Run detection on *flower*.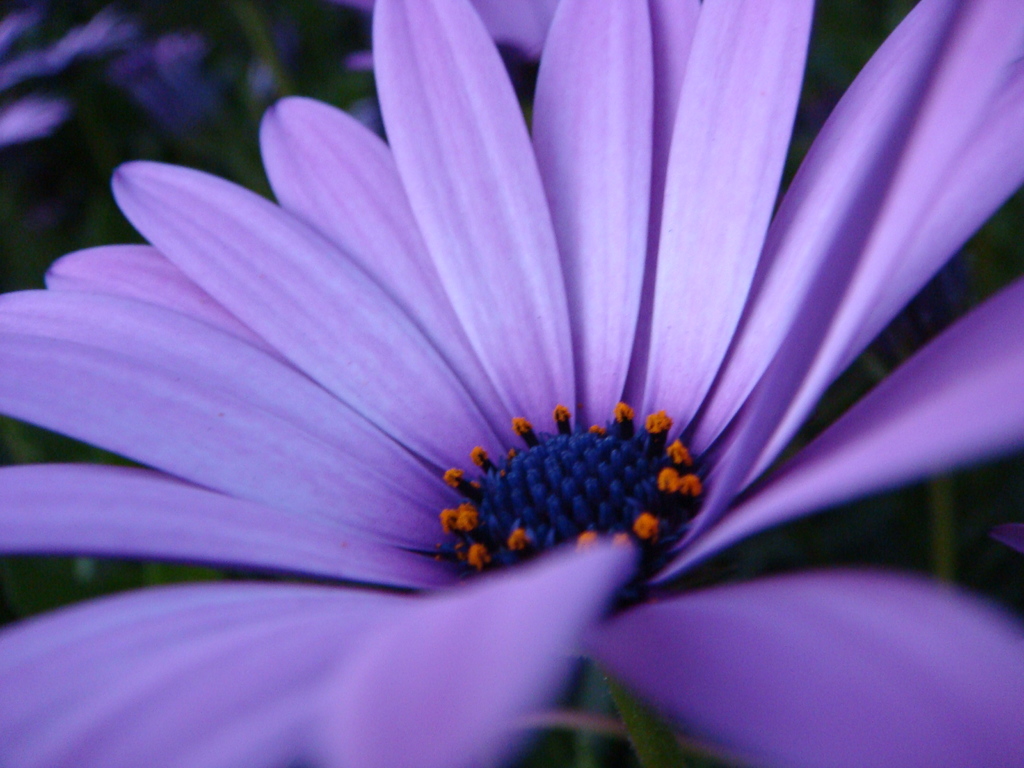
Result: Rect(0, 0, 1023, 763).
